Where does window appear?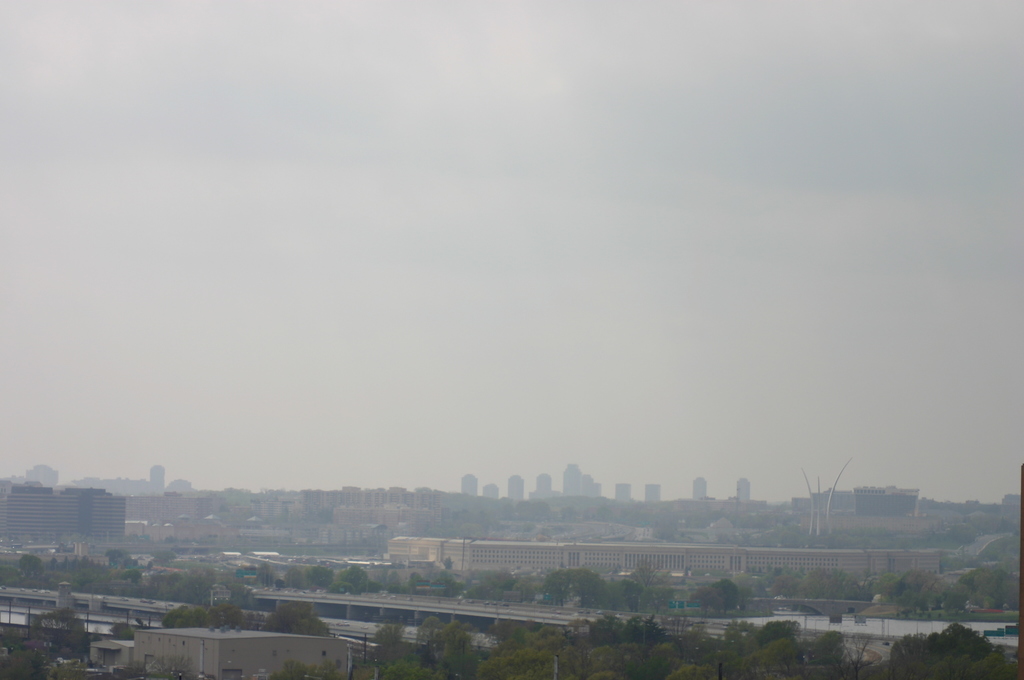
Appears at 321, 651, 326, 654.
